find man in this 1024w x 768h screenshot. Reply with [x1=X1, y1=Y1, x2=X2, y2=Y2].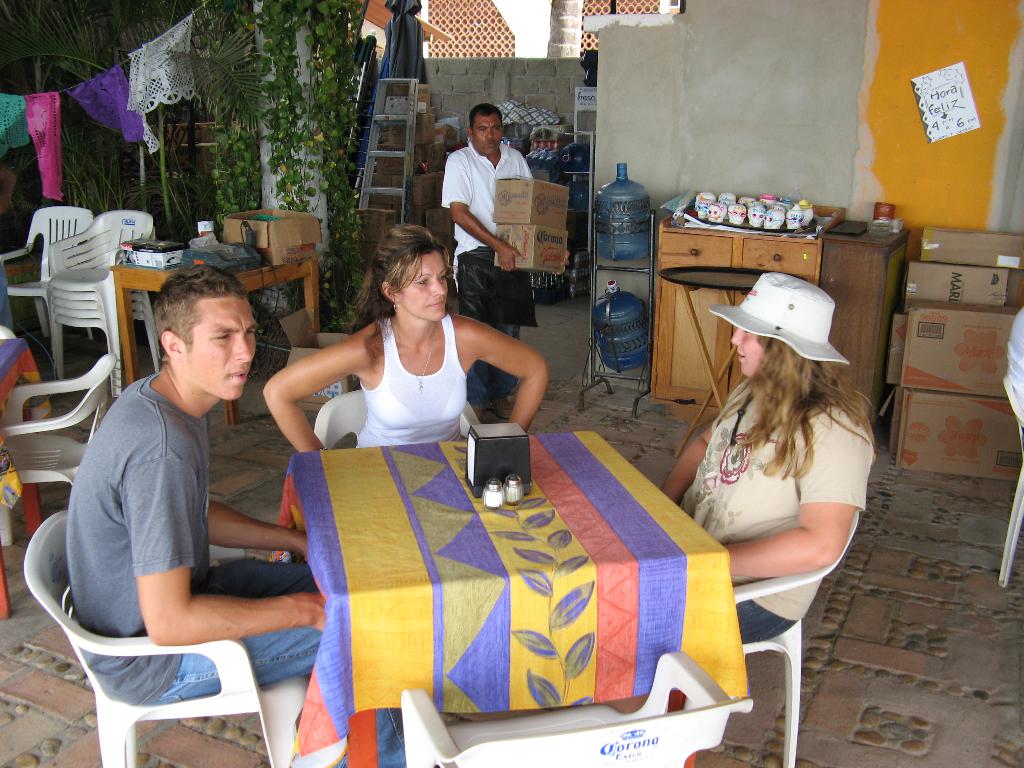
[x1=67, y1=266, x2=400, y2=767].
